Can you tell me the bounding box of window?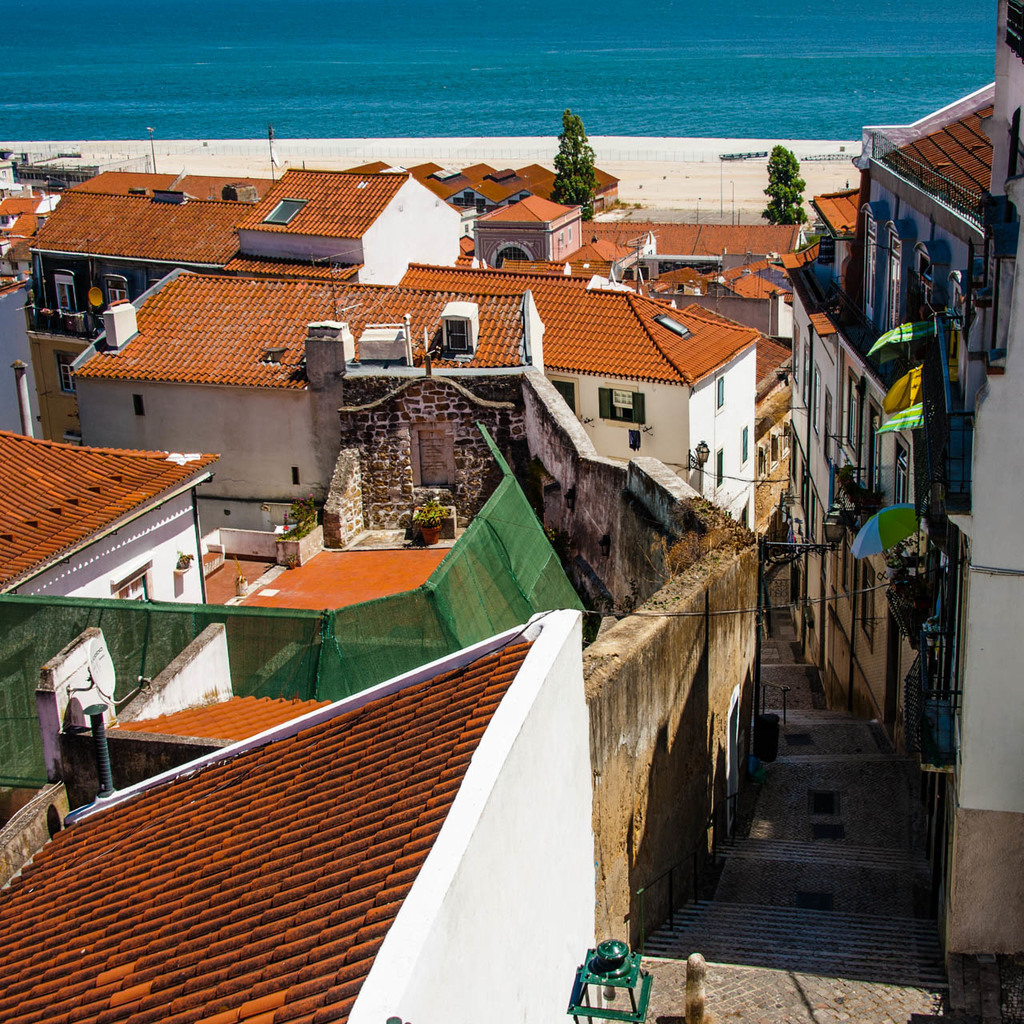
(784, 422, 790, 457).
